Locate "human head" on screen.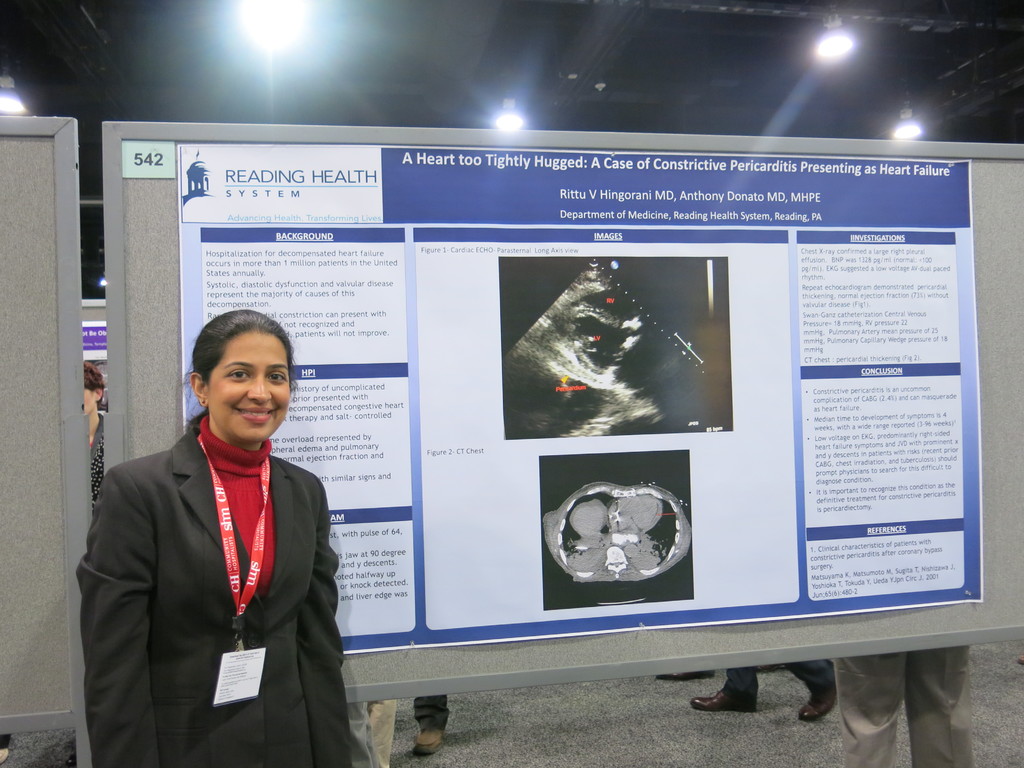
On screen at 179, 316, 294, 459.
